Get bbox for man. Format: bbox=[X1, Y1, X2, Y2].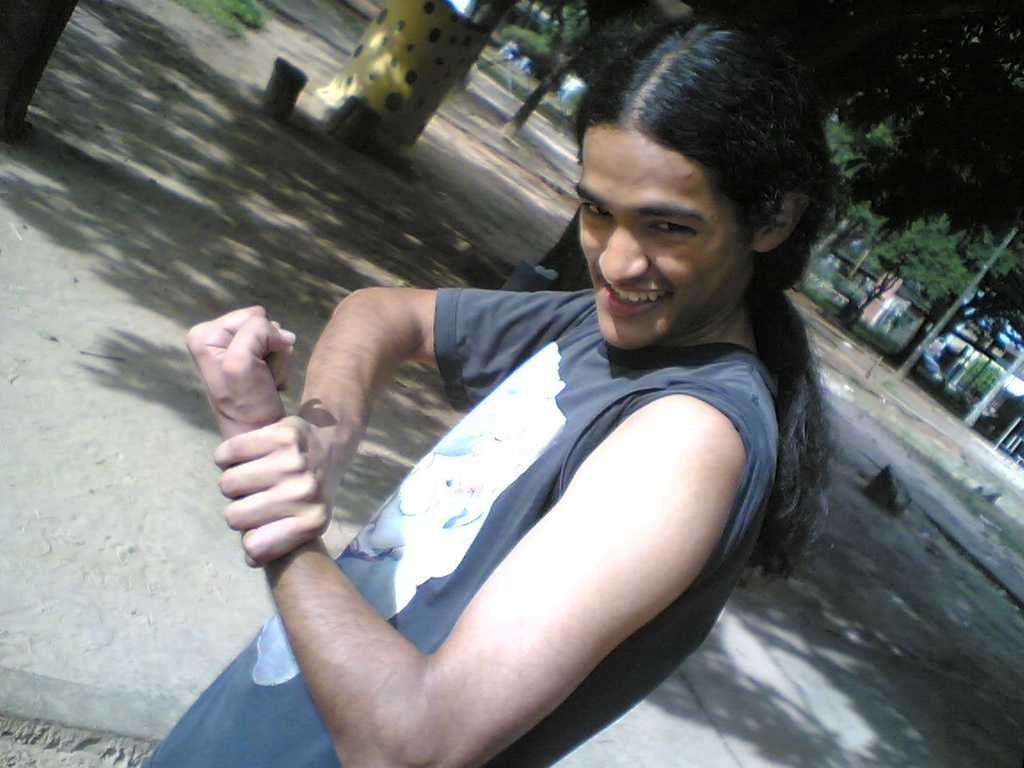
bbox=[183, 81, 805, 767].
